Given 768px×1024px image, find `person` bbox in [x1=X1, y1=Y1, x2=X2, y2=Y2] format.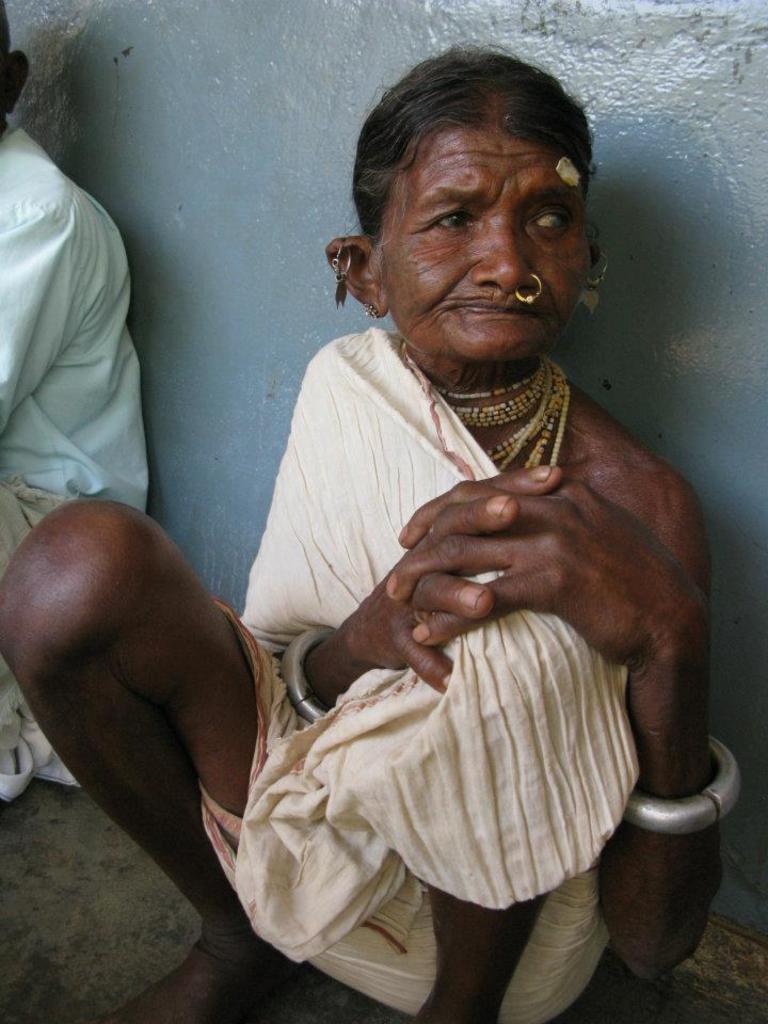
[x1=0, y1=0, x2=155, y2=798].
